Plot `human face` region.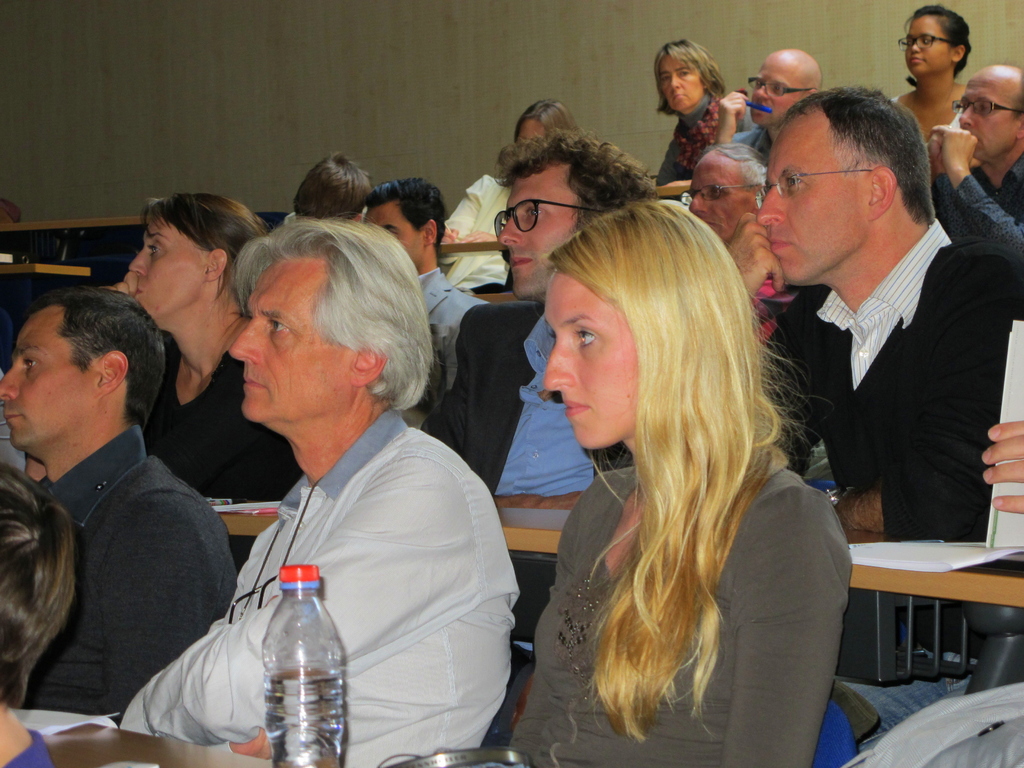
Plotted at x1=359 y1=202 x2=427 y2=271.
